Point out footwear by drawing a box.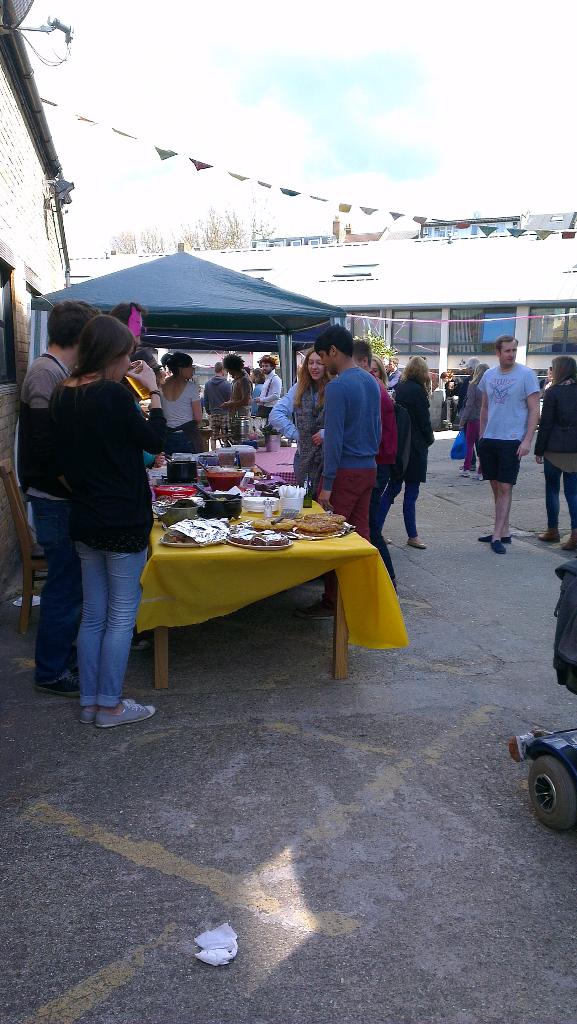
31,674,81,700.
